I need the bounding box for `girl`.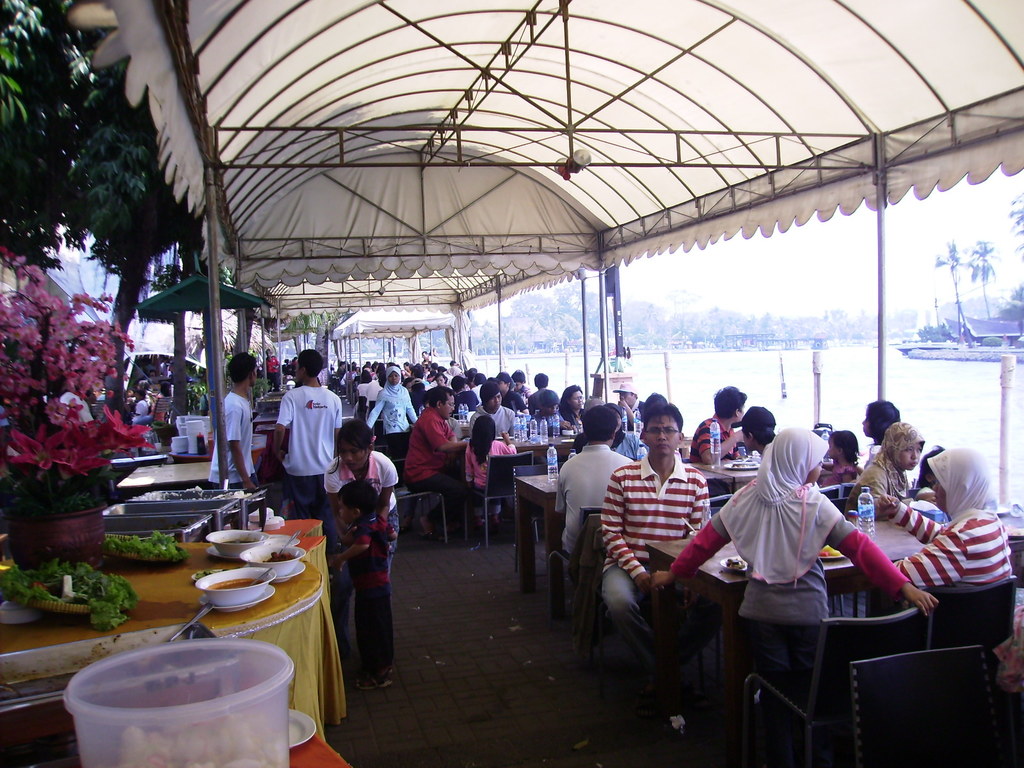
Here it is: detection(366, 368, 419, 460).
